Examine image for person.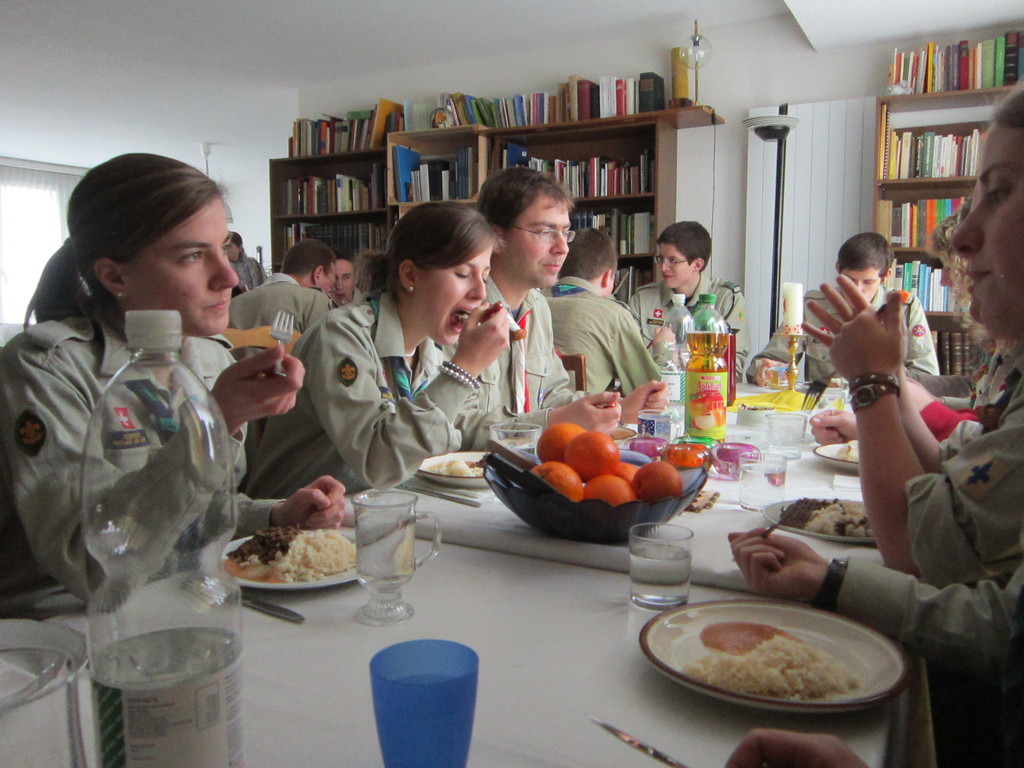
Examination result: bbox=[324, 244, 369, 310].
